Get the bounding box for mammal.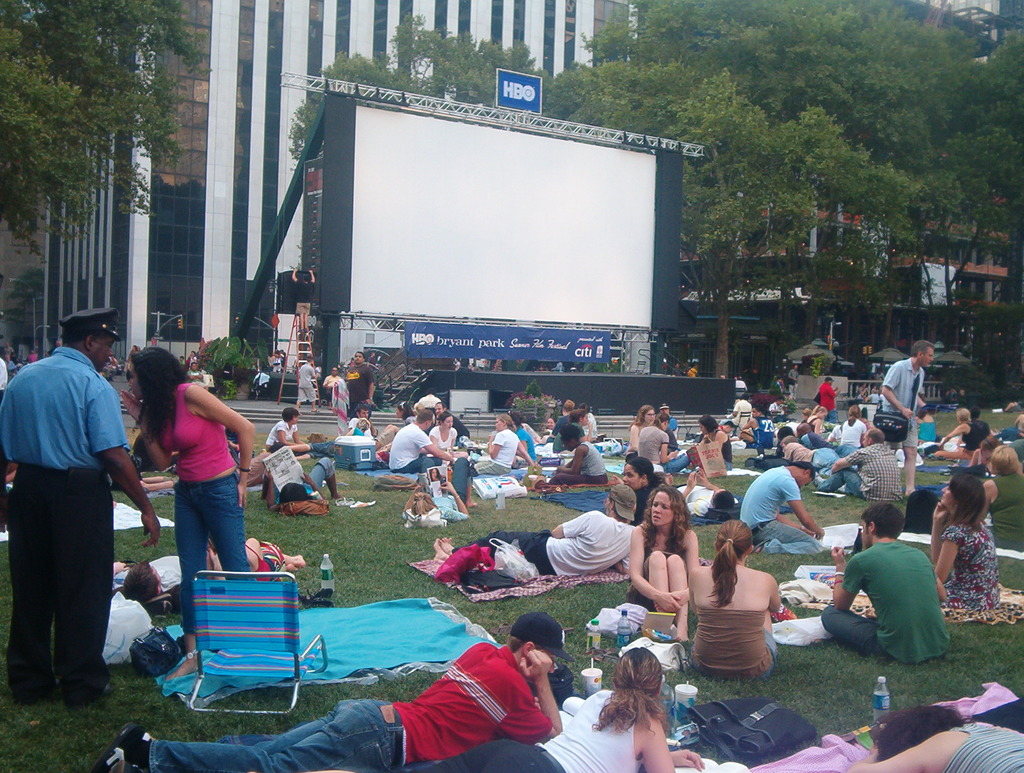
[left=433, top=400, right=452, bottom=416].
